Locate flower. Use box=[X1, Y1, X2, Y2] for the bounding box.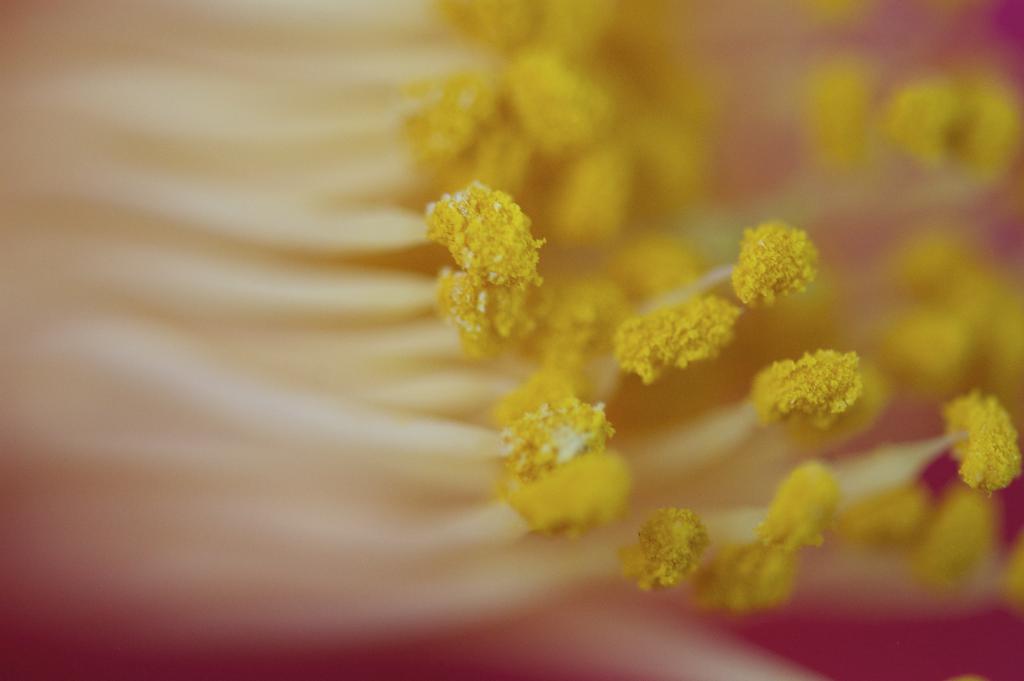
box=[937, 383, 1023, 496].
